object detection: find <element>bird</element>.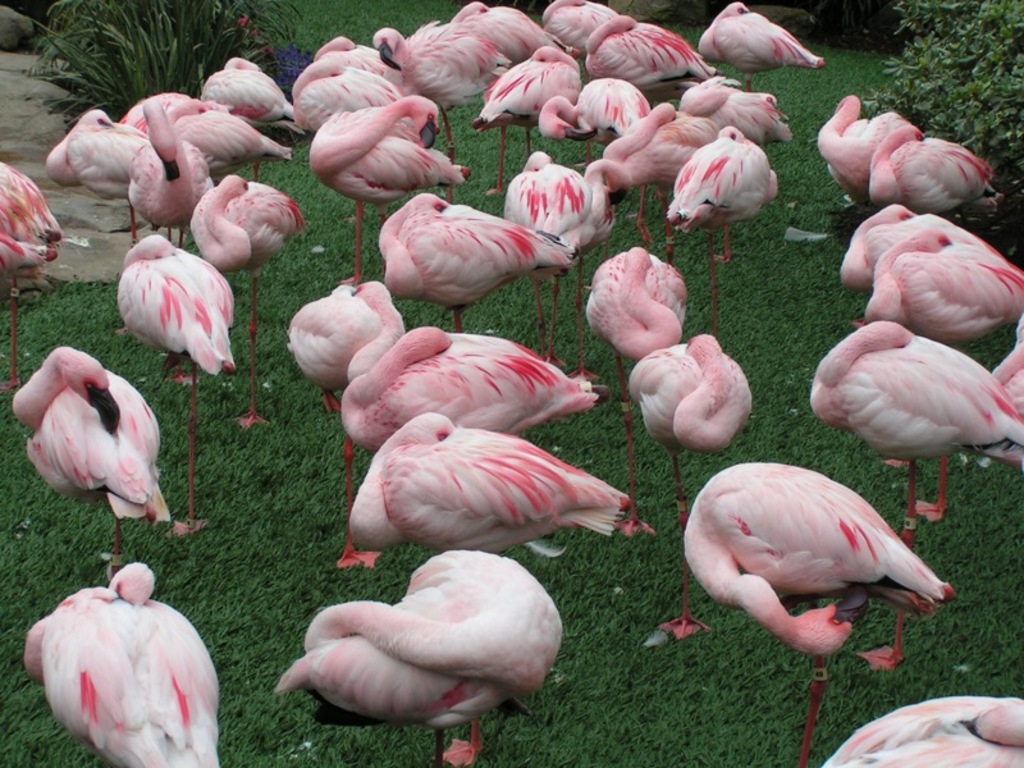
{"left": 463, "top": 41, "right": 586, "bottom": 165}.
